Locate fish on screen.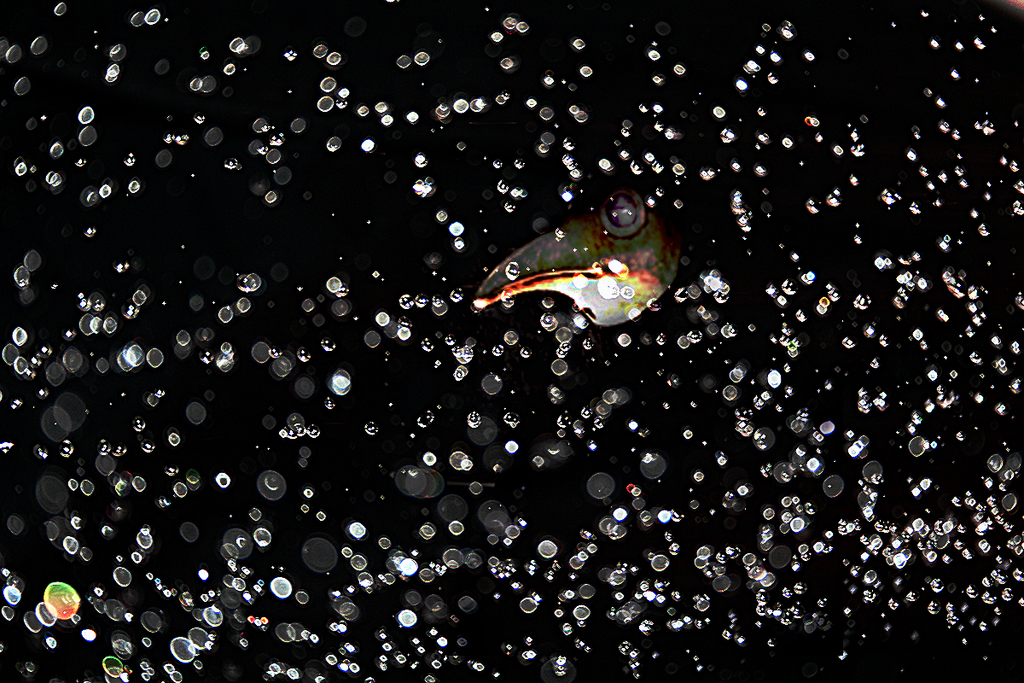
On screen at 485 195 690 340.
